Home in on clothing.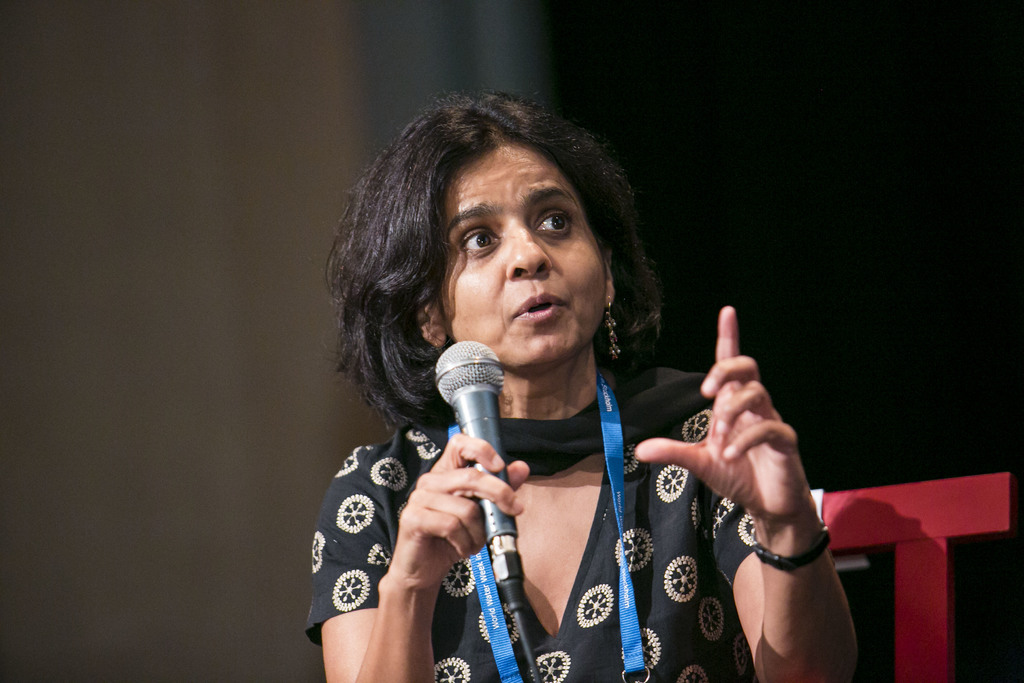
Homed in at [left=298, top=250, right=779, bottom=673].
